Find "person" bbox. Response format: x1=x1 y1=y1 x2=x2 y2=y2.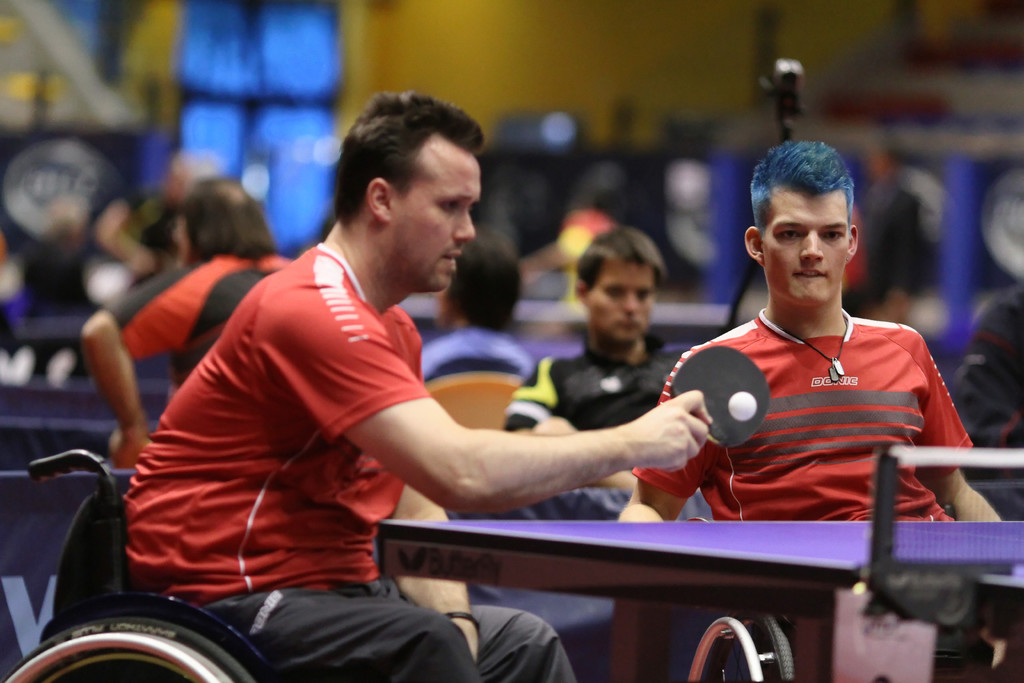
x1=87 y1=199 x2=156 y2=308.
